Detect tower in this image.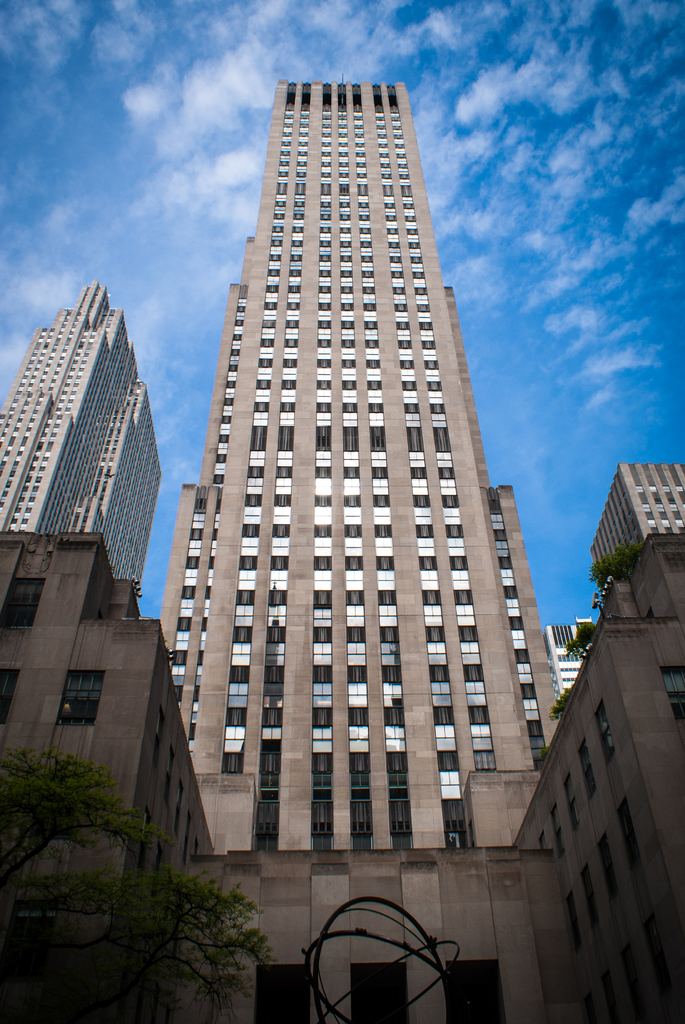
Detection: 0,283,159,607.
